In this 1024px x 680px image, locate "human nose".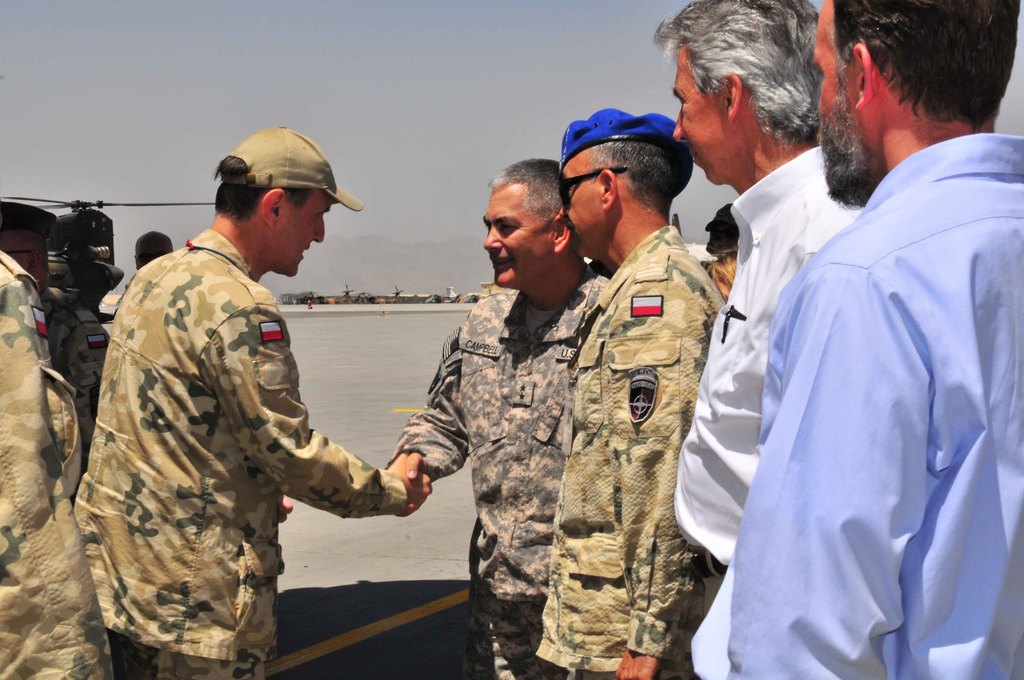
Bounding box: 312, 215, 330, 244.
